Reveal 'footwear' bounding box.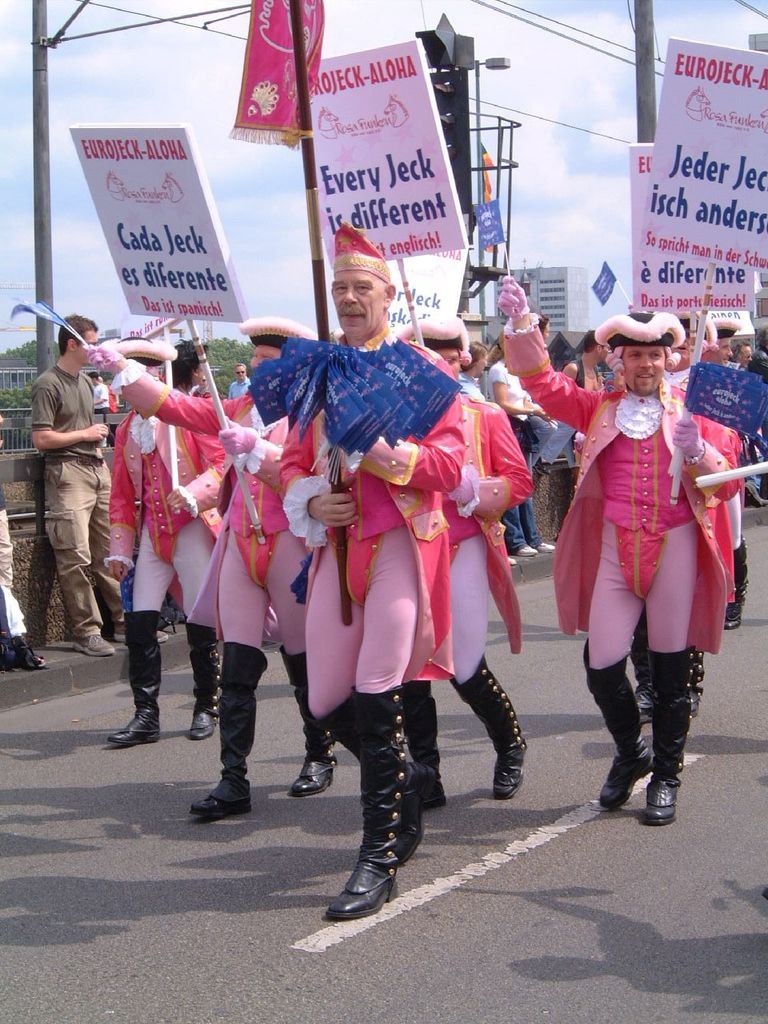
Revealed: [513,540,542,556].
